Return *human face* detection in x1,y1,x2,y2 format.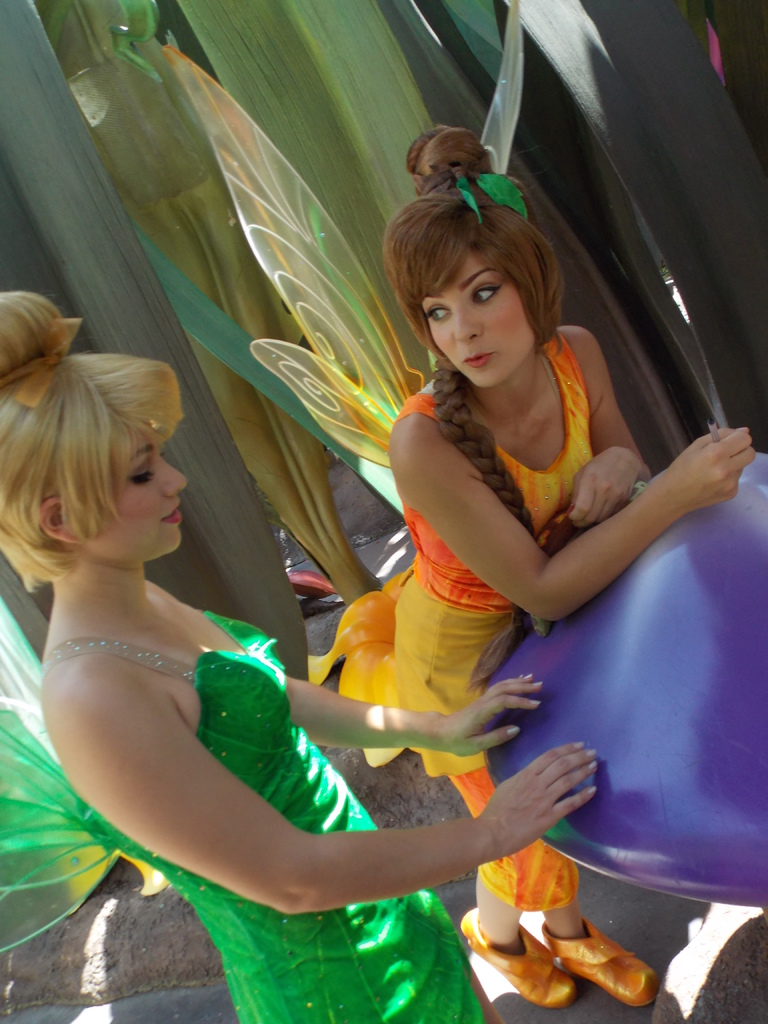
419,257,534,381.
